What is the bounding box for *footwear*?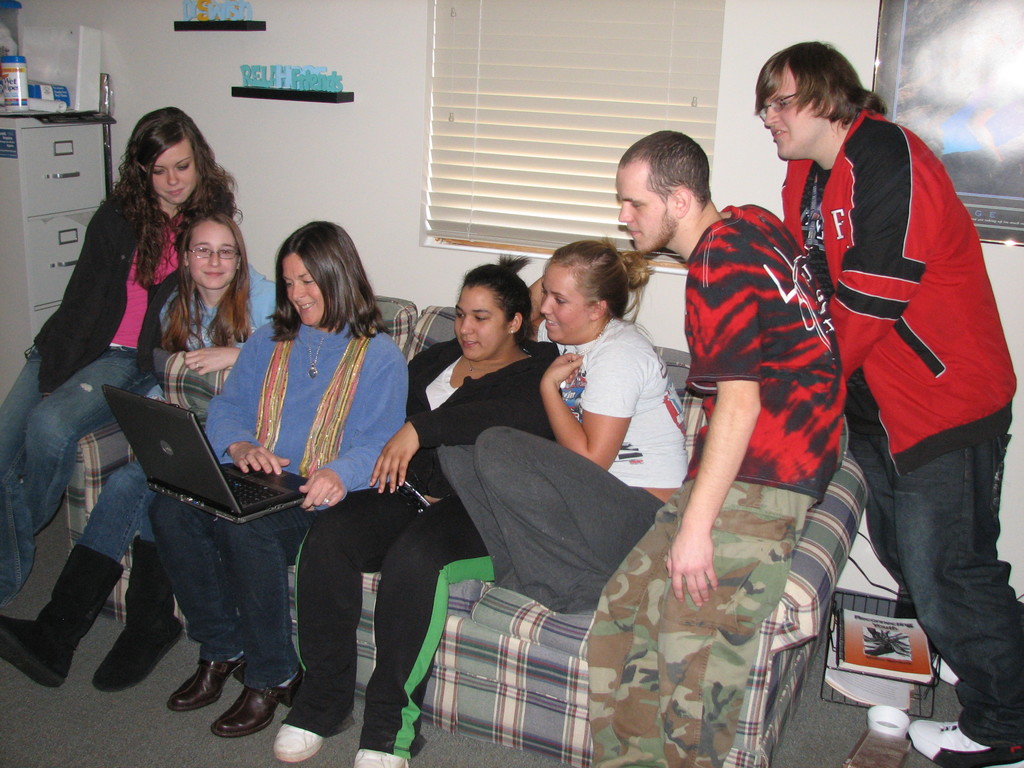
bbox=[90, 535, 186, 701].
